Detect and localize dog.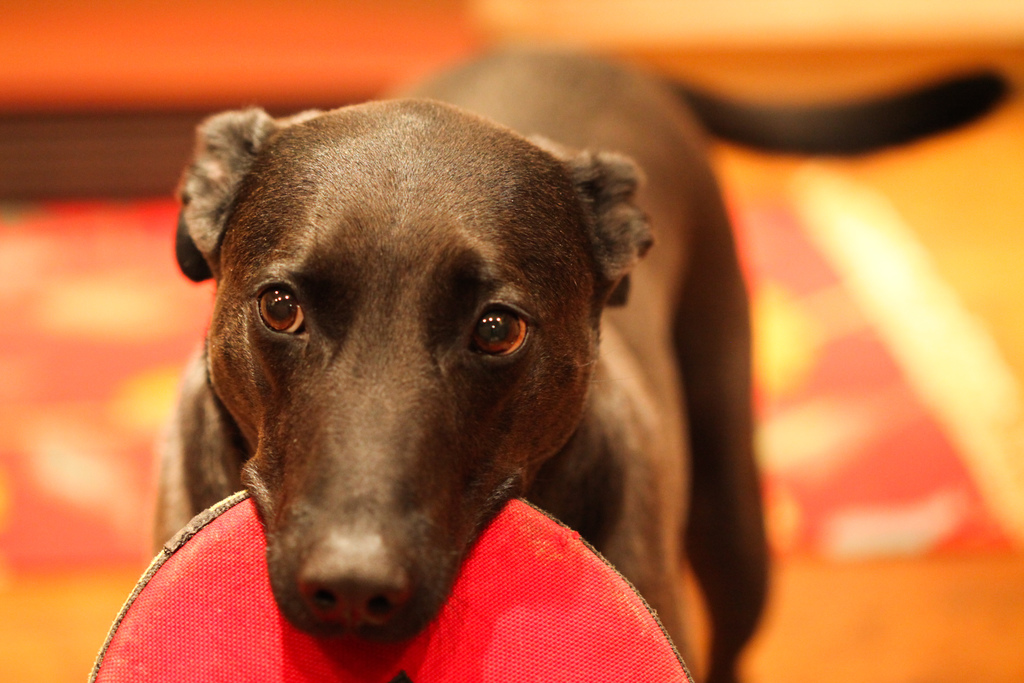
Localized at <bbox>154, 42, 1016, 682</bbox>.
